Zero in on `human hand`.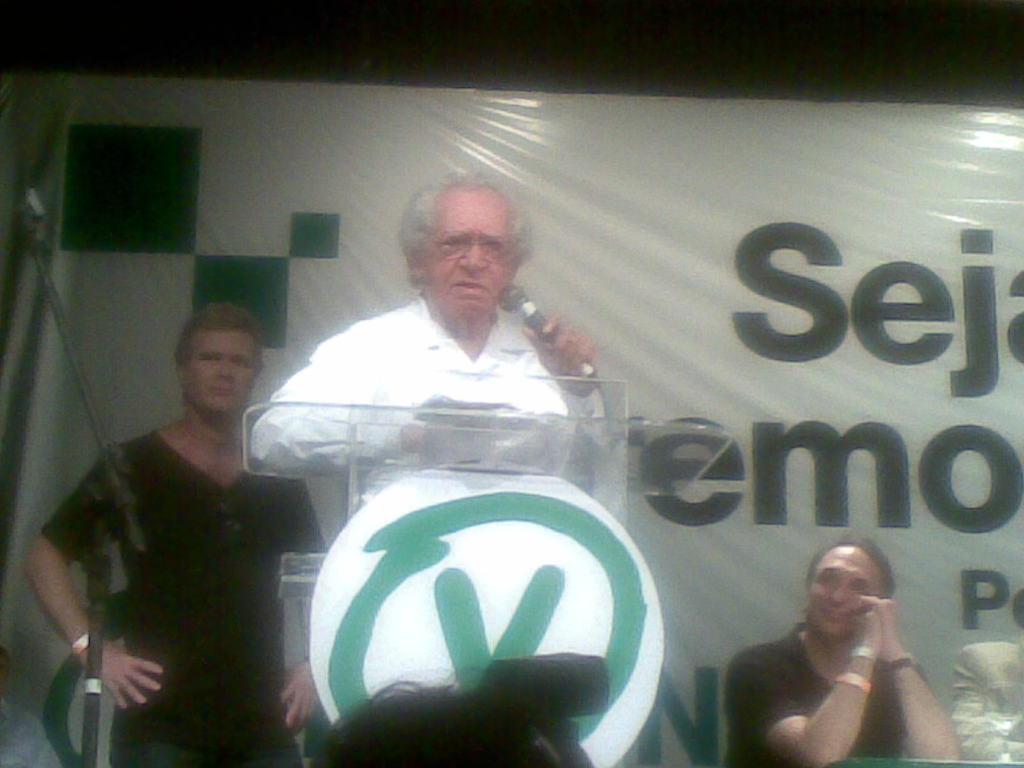
Zeroed in: detection(830, 611, 883, 662).
